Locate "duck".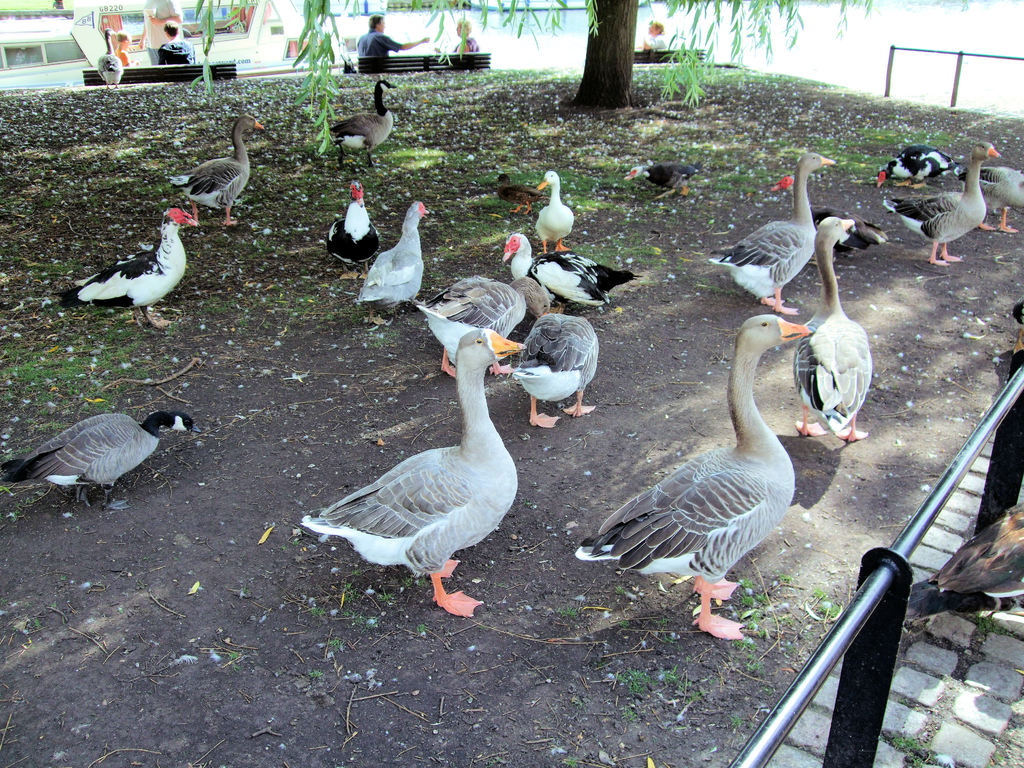
Bounding box: (578,309,812,648).
